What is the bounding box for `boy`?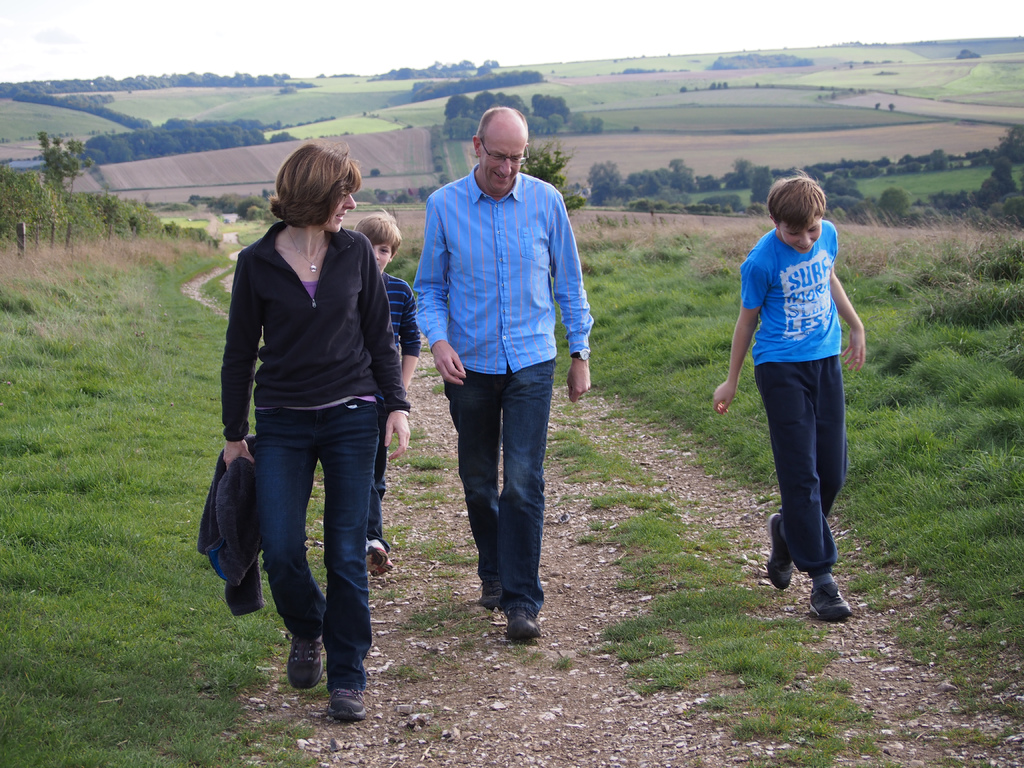
712 170 881 621.
